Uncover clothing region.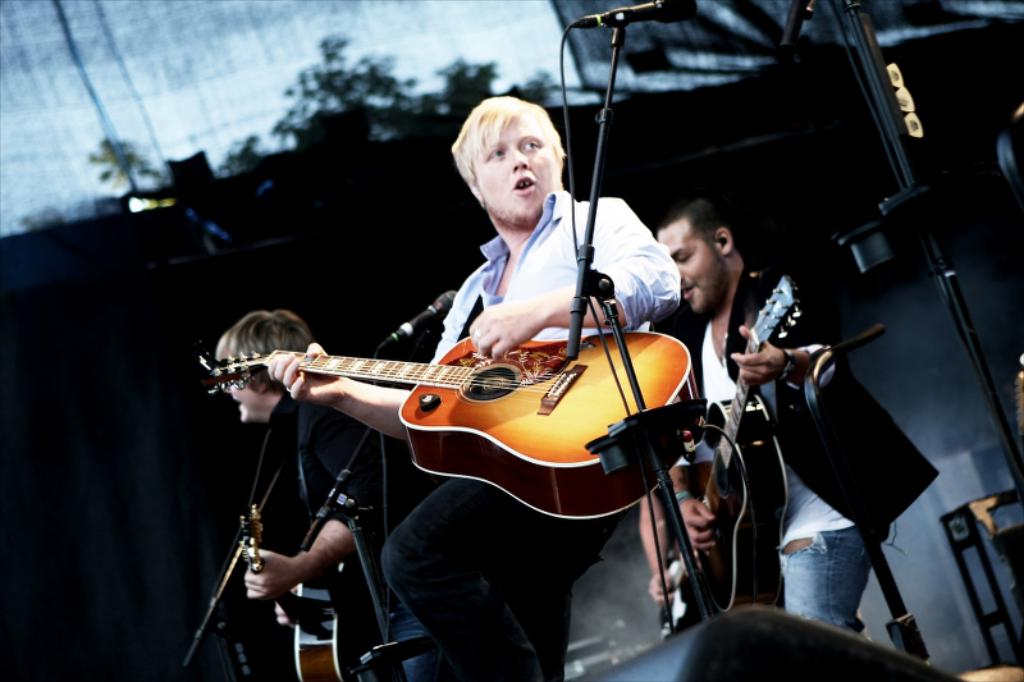
Uncovered: (690,194,910,630).
